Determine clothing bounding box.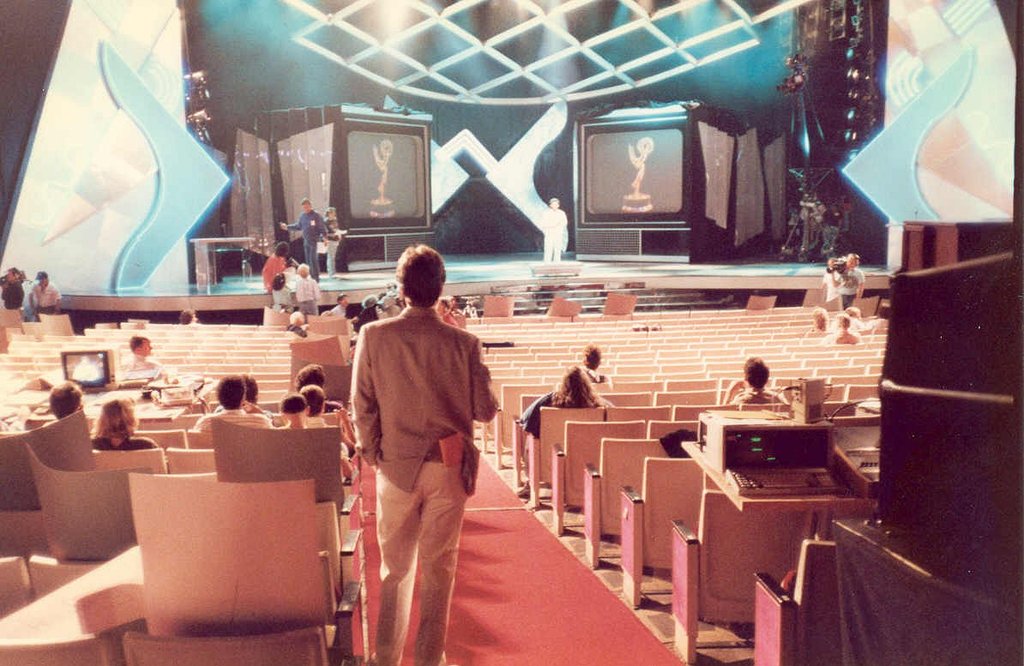
Determined: bbox=(736, 393, 778, 405).
